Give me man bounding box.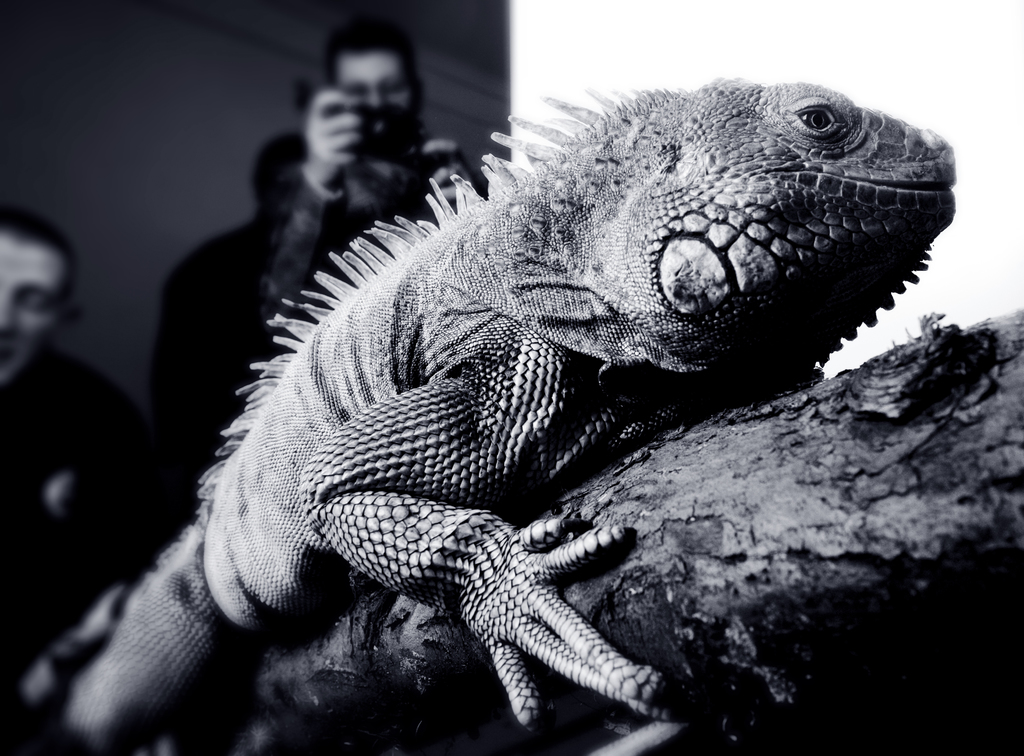
<bbox>0, 203, 196, 682</bbox>.
